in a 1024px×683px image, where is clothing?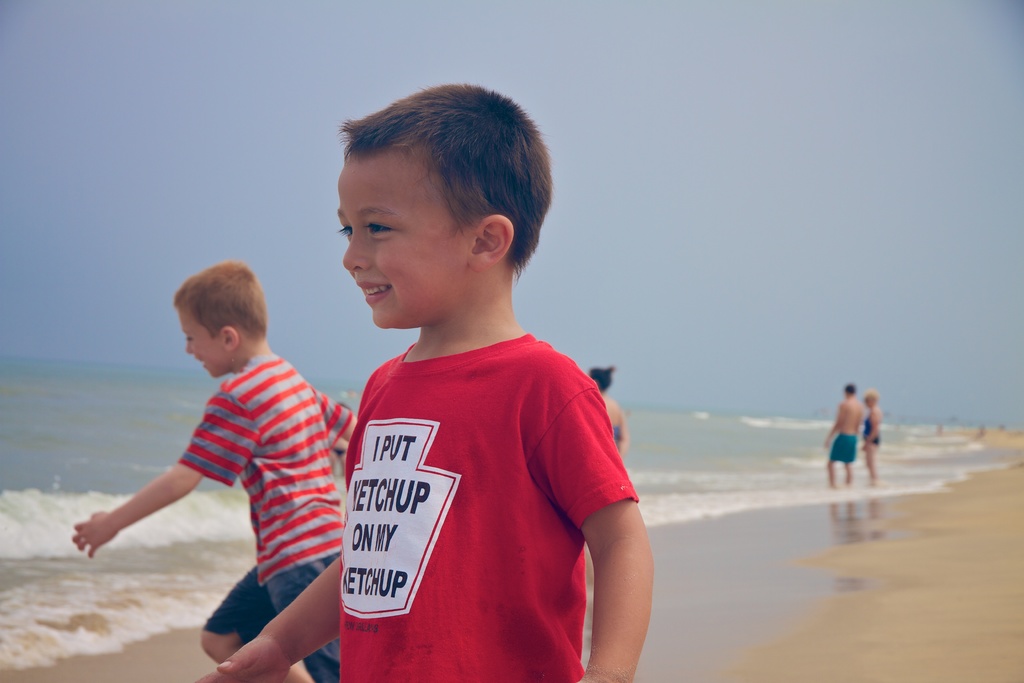
(182,357,333,678).
